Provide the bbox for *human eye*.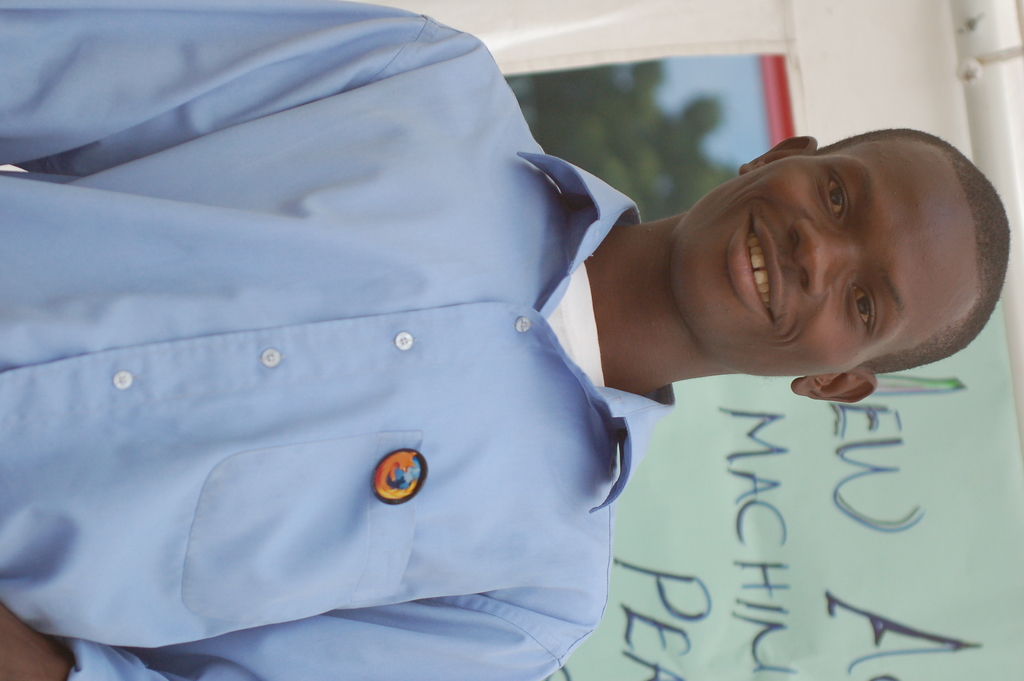
bbox=(850, 279, 881, 340).
